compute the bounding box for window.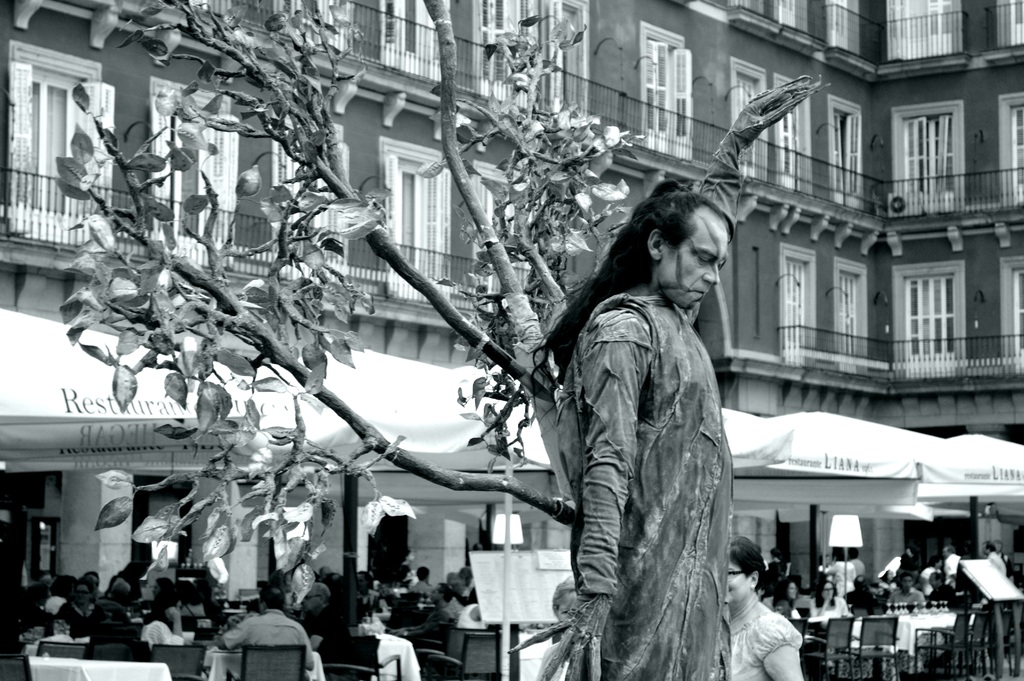
box(378, 0, 451, 81).
